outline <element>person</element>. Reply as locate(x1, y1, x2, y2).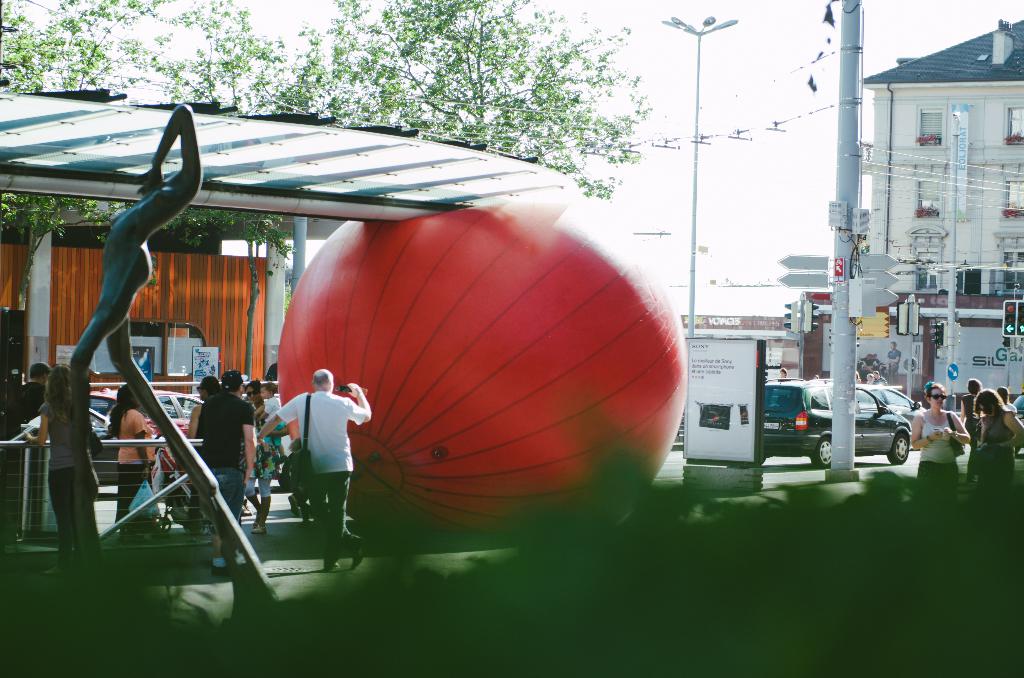
locate(894, 343, 902, 389).
